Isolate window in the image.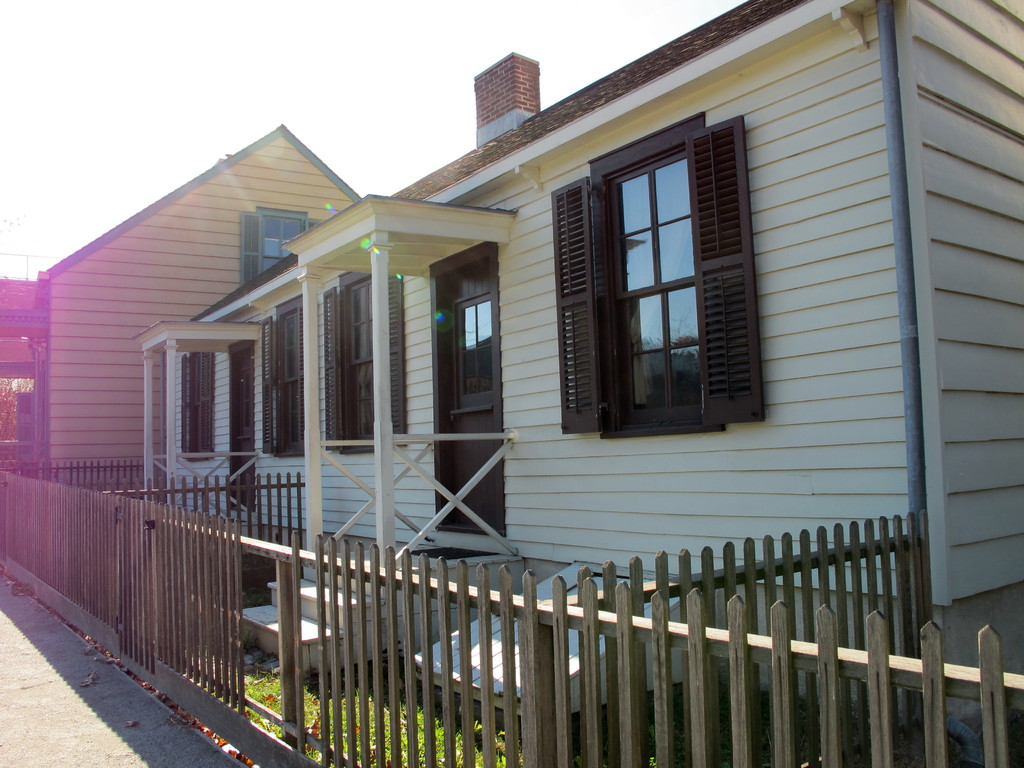
Isolated region: <region>571, 99, 764, 442</region>.
